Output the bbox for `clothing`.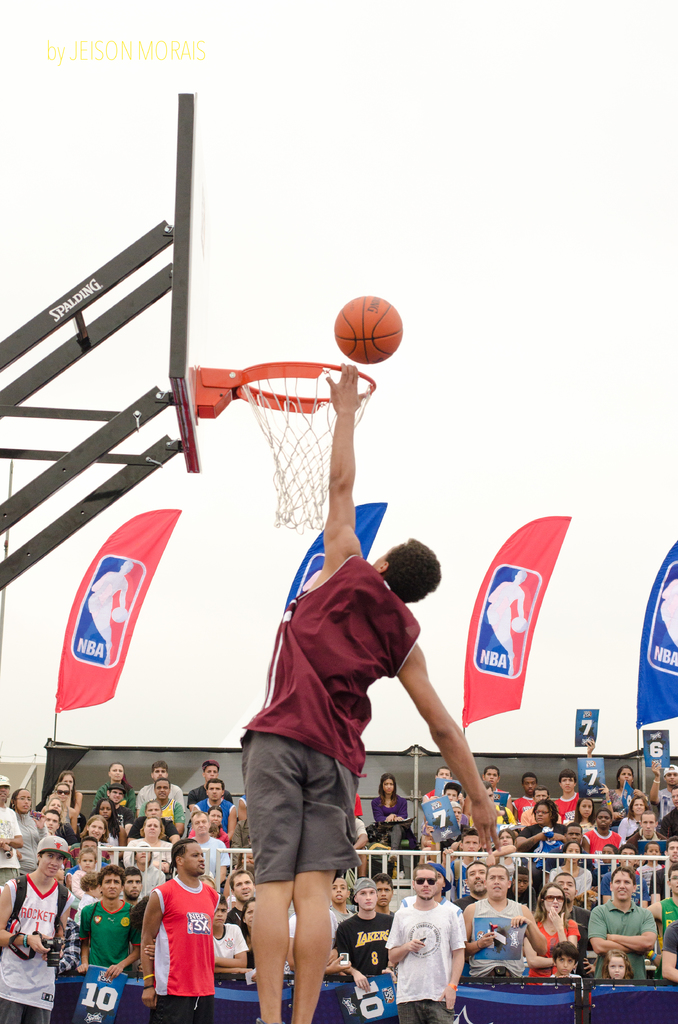
<bbox>484, 807, 524, 826</bbox>.
